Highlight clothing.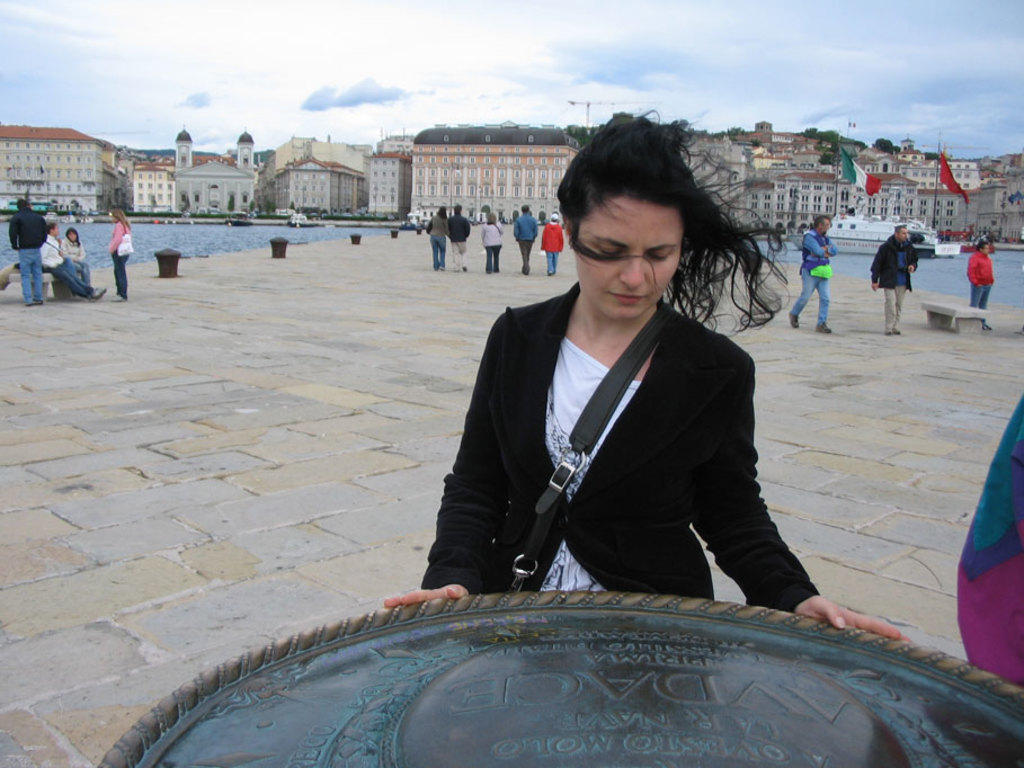
Highlighted region: <box>791,222,831,330</box>.
